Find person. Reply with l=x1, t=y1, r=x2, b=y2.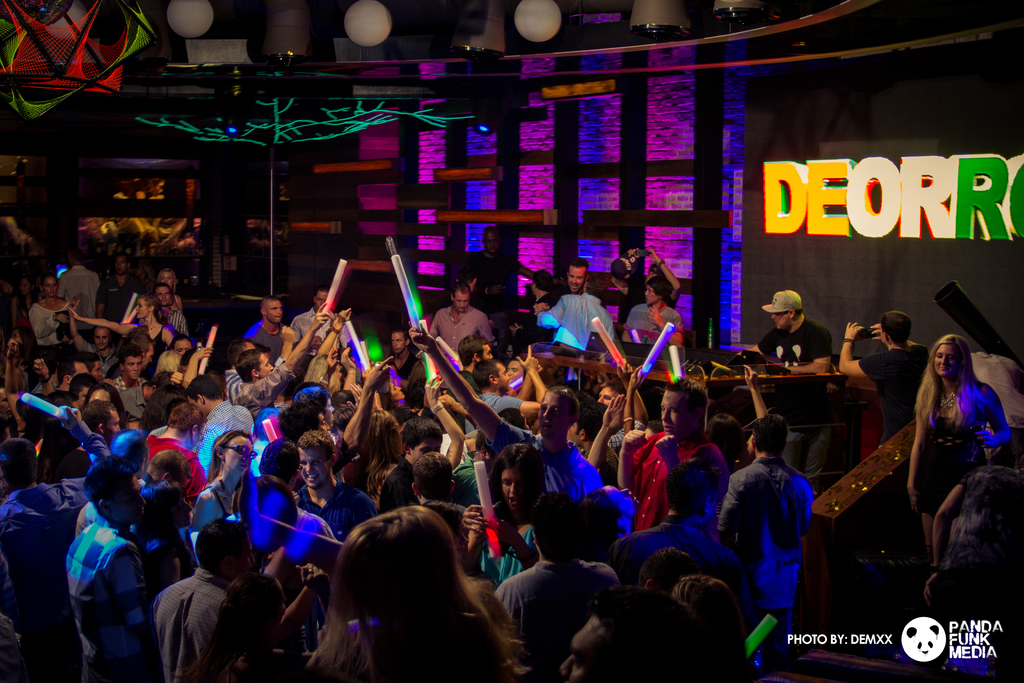
l=621, t=280, r=687, b=356.
